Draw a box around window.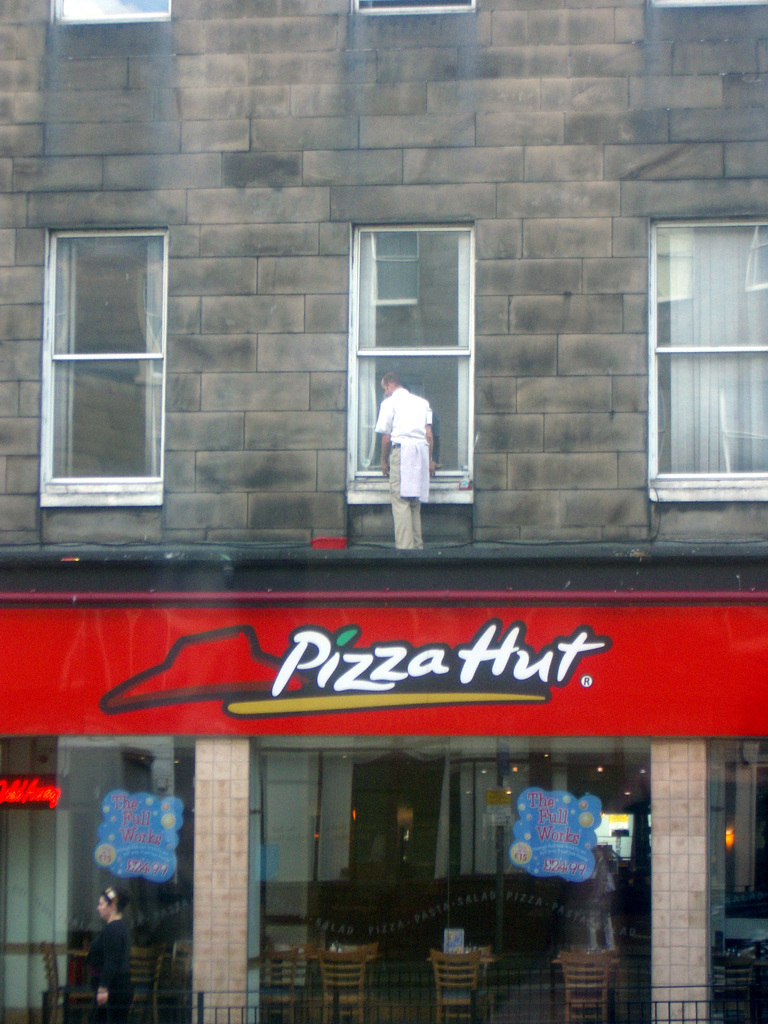
(left=349, top=0, right=475, bottom=17).
